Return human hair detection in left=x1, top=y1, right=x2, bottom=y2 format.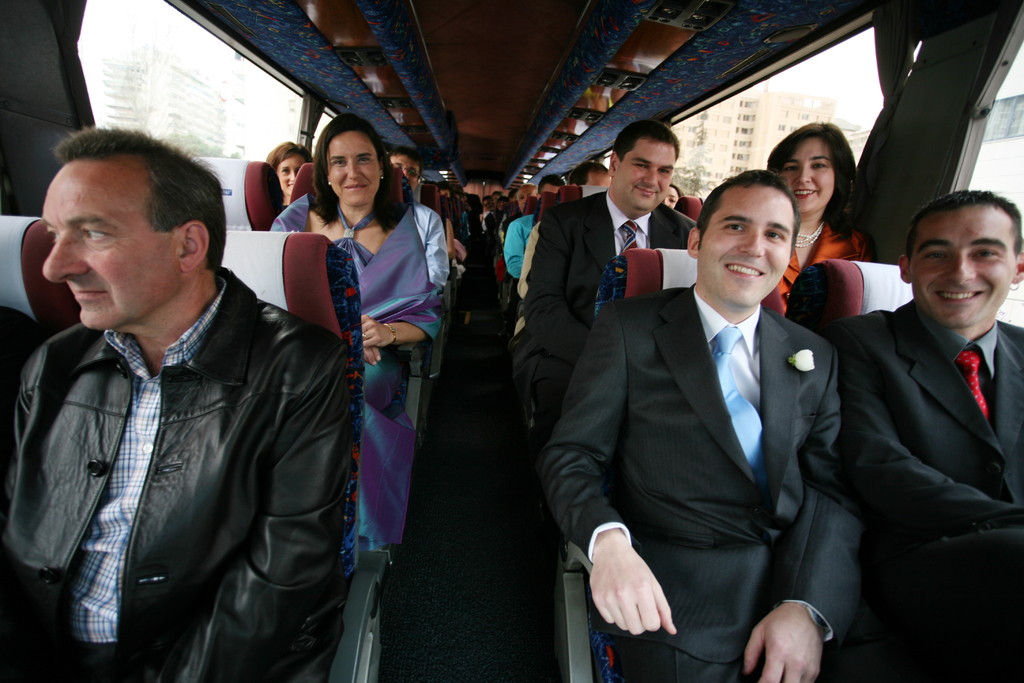
left=306, top=111, right=399, bottom=226.
